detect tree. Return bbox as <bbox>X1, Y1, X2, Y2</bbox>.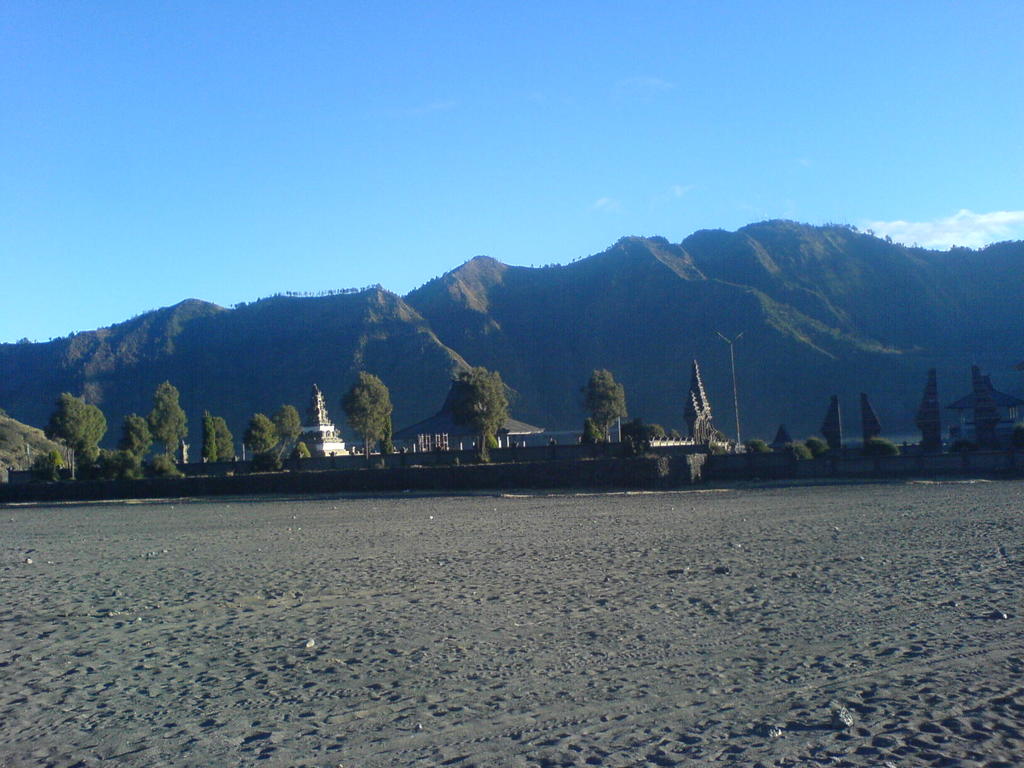
<bbox>582, 368, 627, 442</bbox>.
